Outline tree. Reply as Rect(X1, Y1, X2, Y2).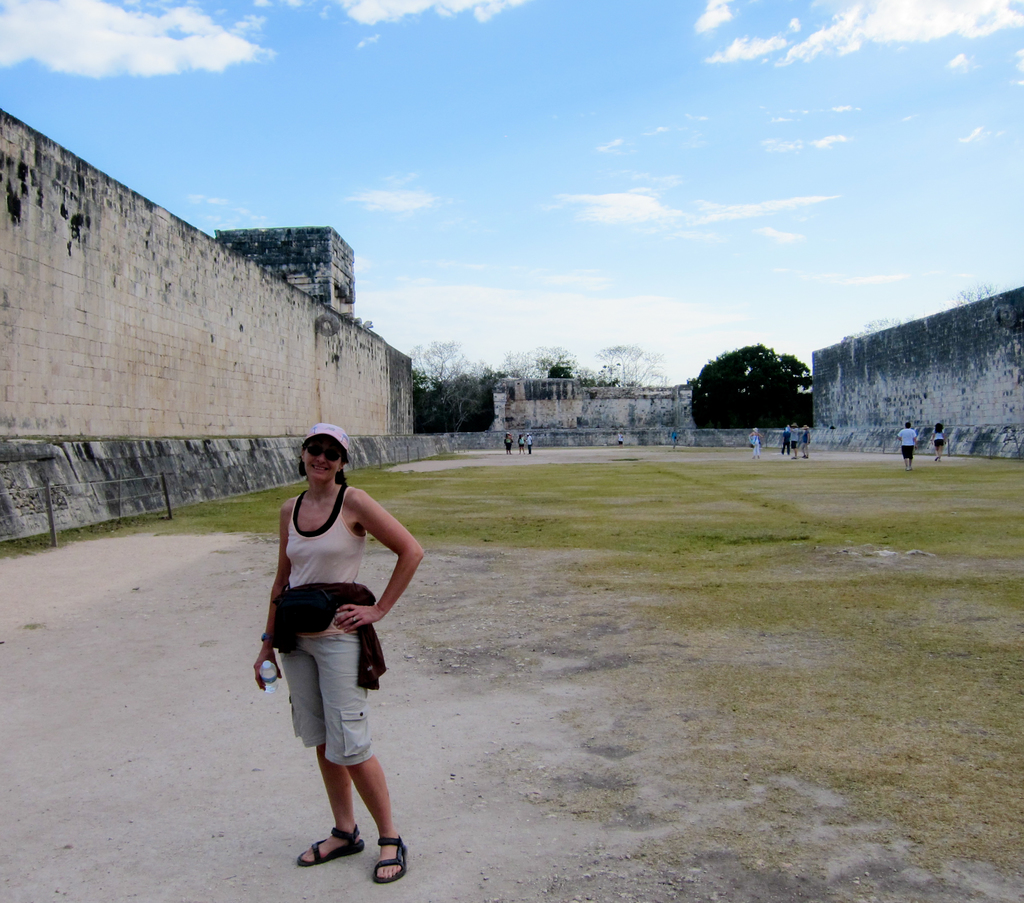
Rect(596, 346, 673, 389).
